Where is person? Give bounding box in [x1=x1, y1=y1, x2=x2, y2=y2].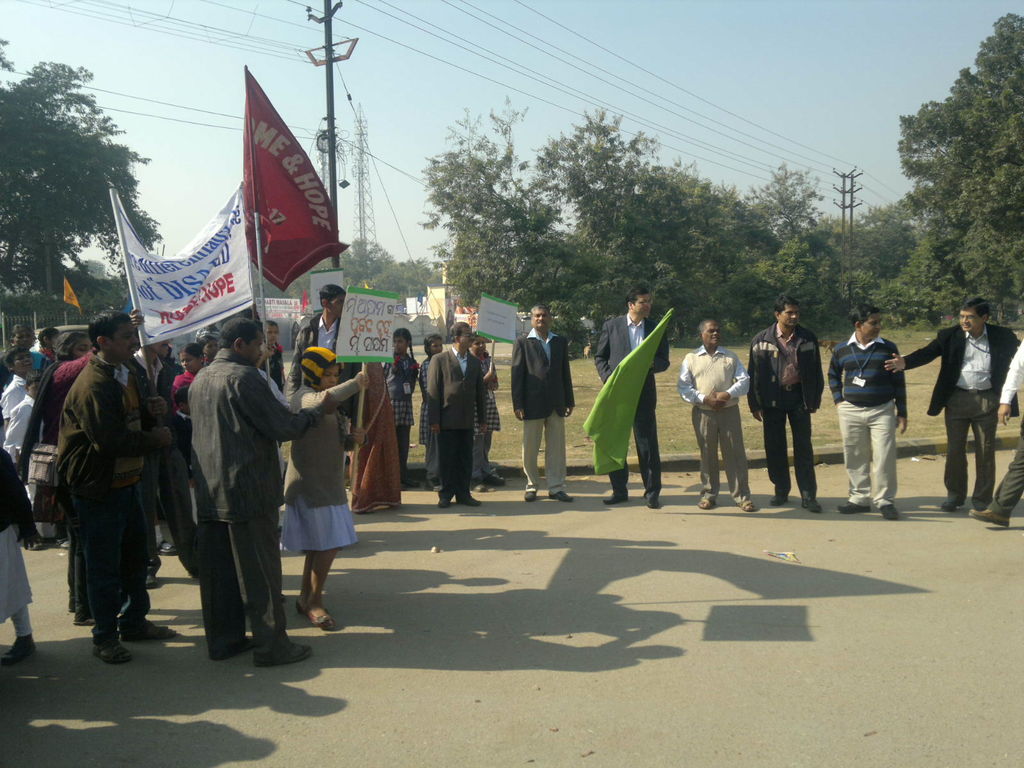
[x1=255, y1=319, x2=282, y2=390].
